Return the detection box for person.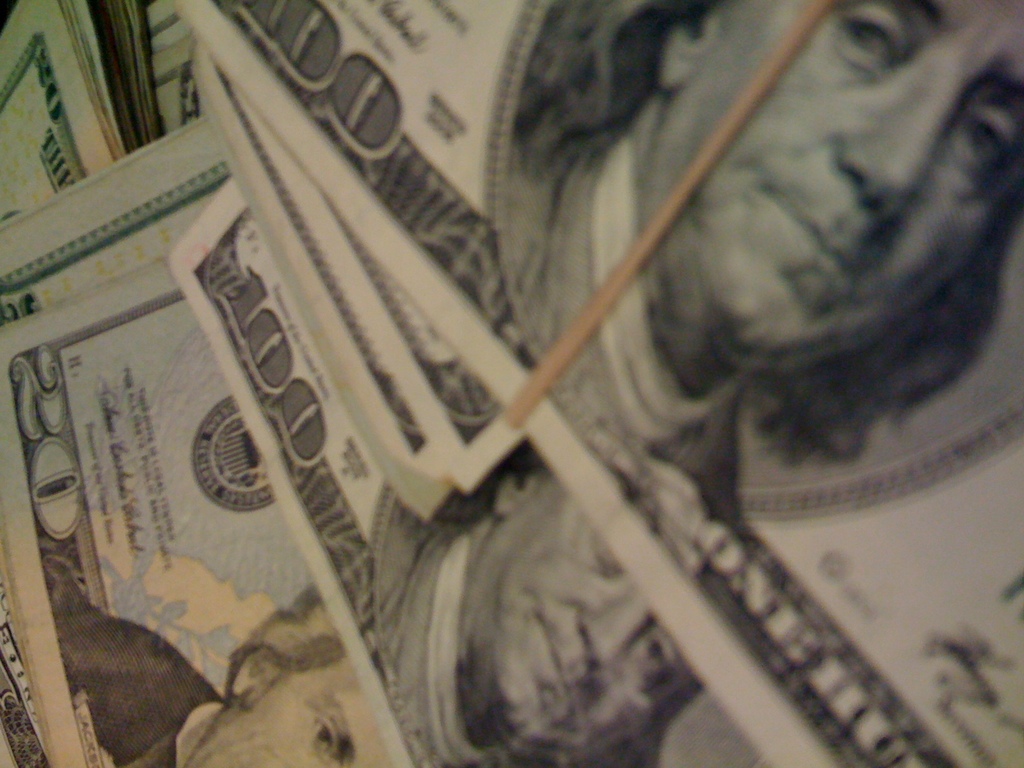
<bbox>388, 444, 706, 767</bbox>.
